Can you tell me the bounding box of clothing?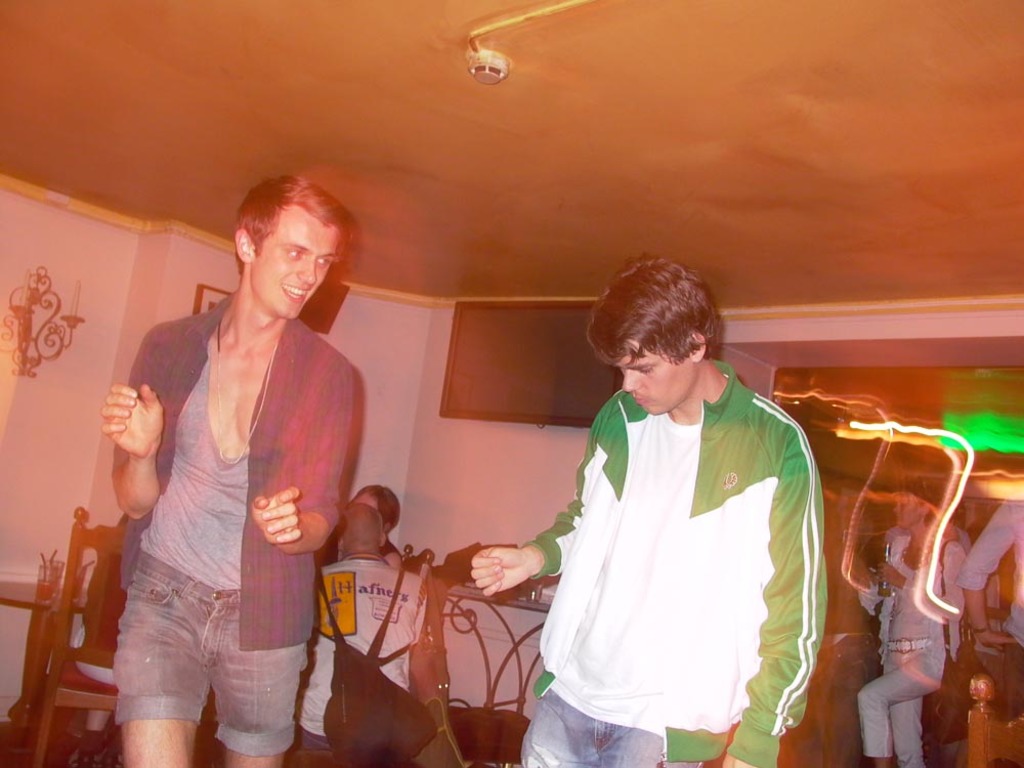
BBox(293, 547, 436, 766).
